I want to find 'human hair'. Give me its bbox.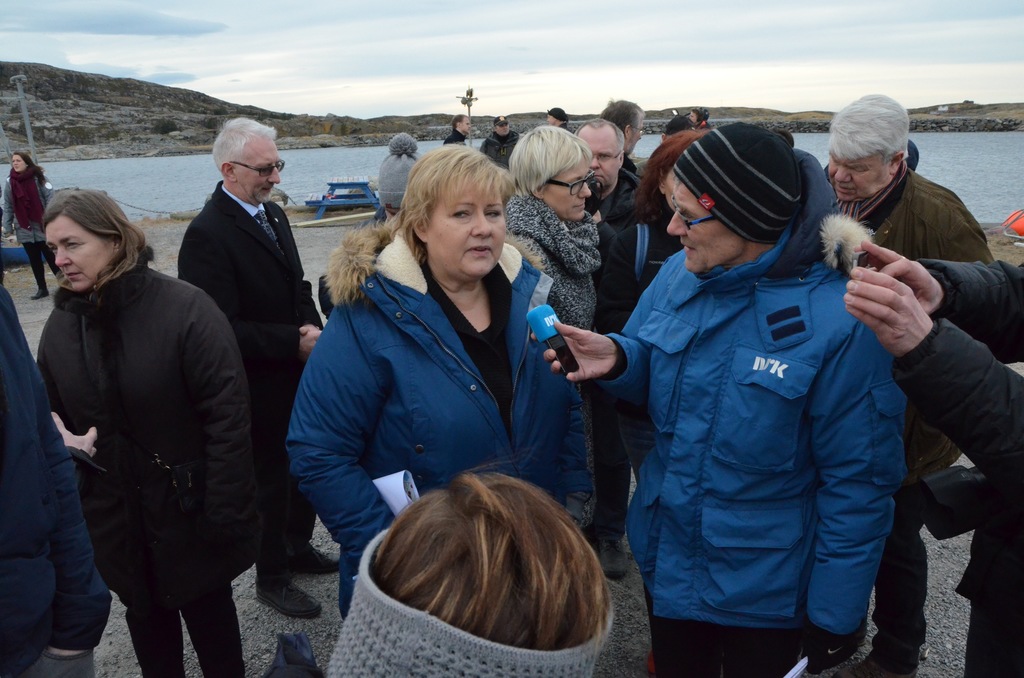
region(45, 188, 147, 285).
